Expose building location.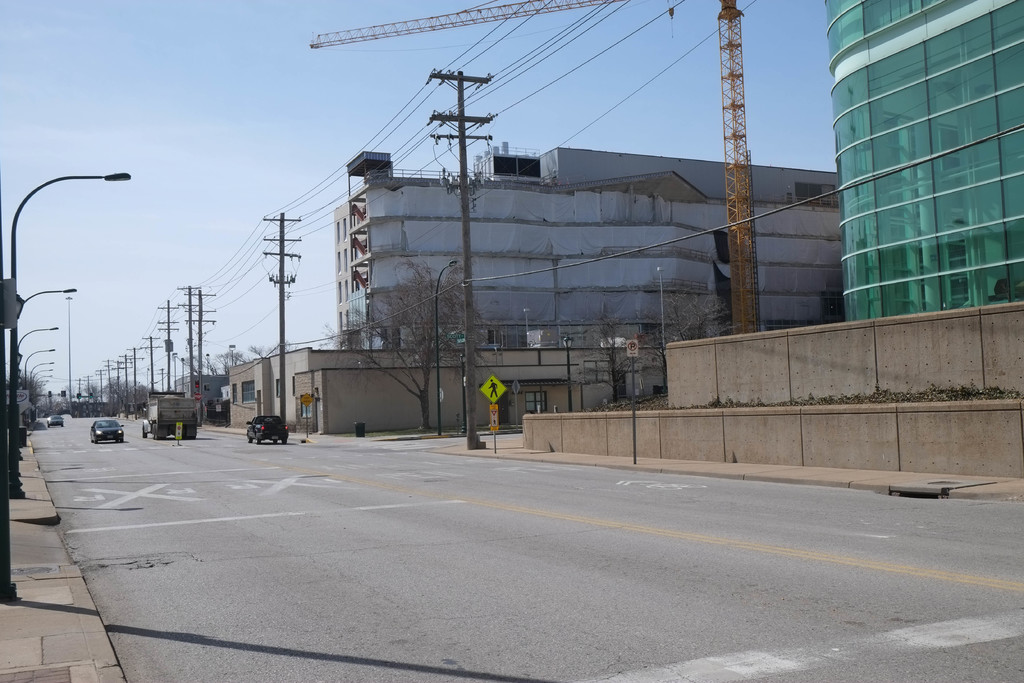
Exposed at (left=824, top=1, right=1023, bottom=319).
